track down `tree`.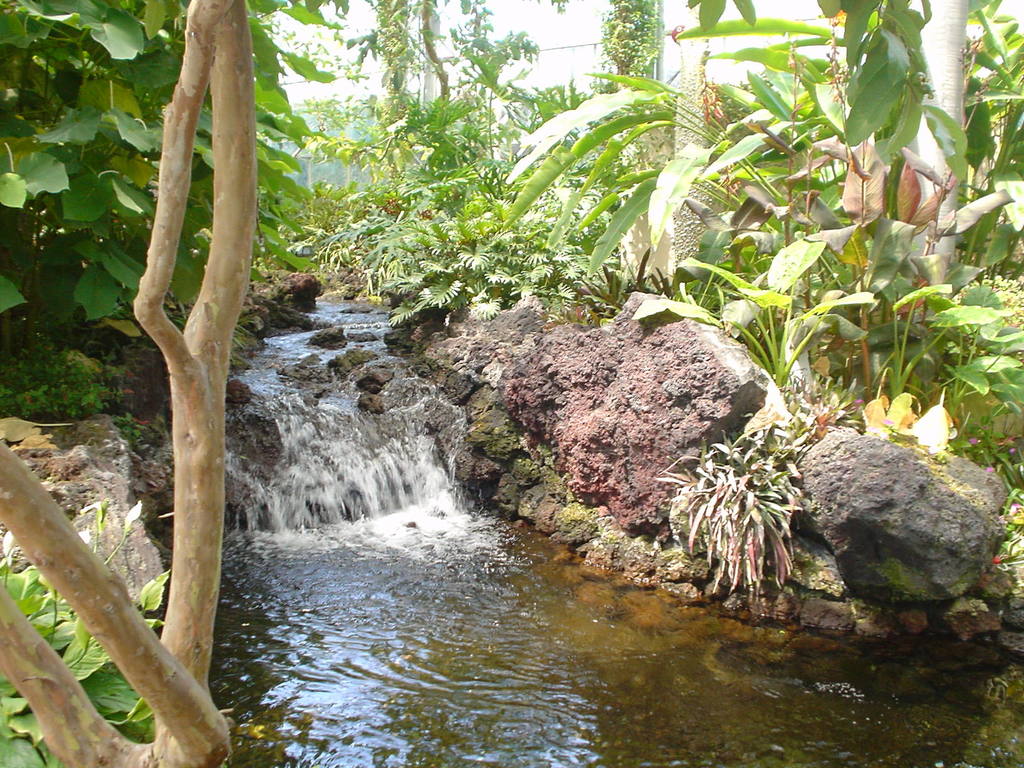
Tracked to bbox=(601, 0, 650, 84).
